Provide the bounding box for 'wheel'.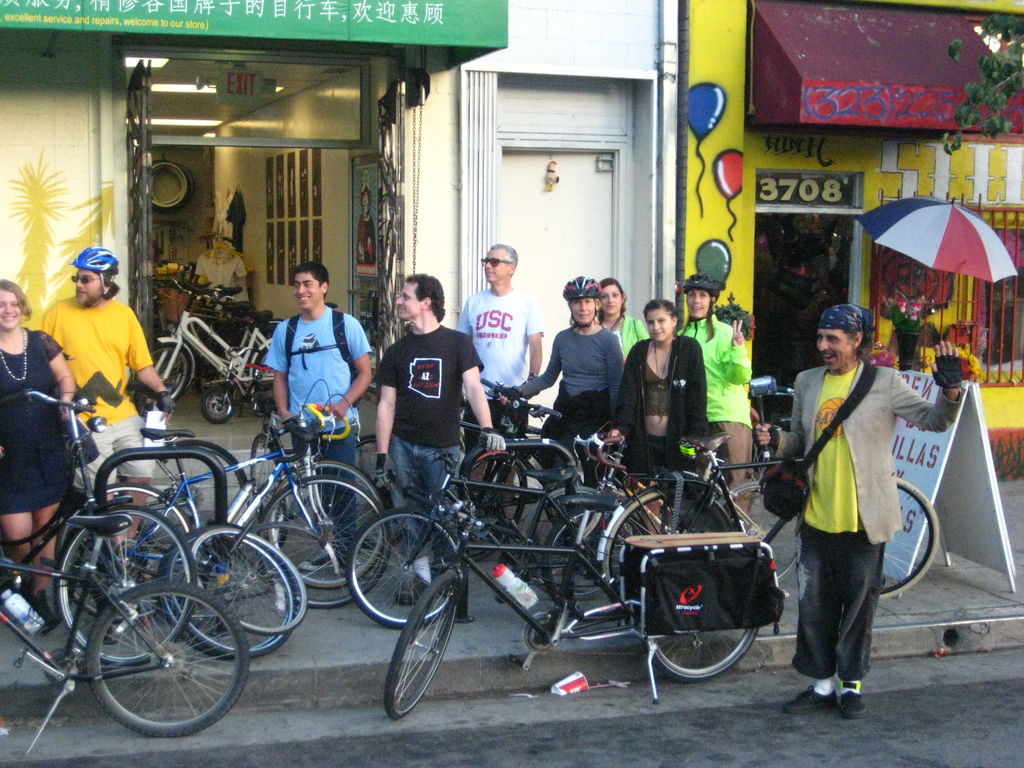
left=83, top=589, right=246, bottom=733.
